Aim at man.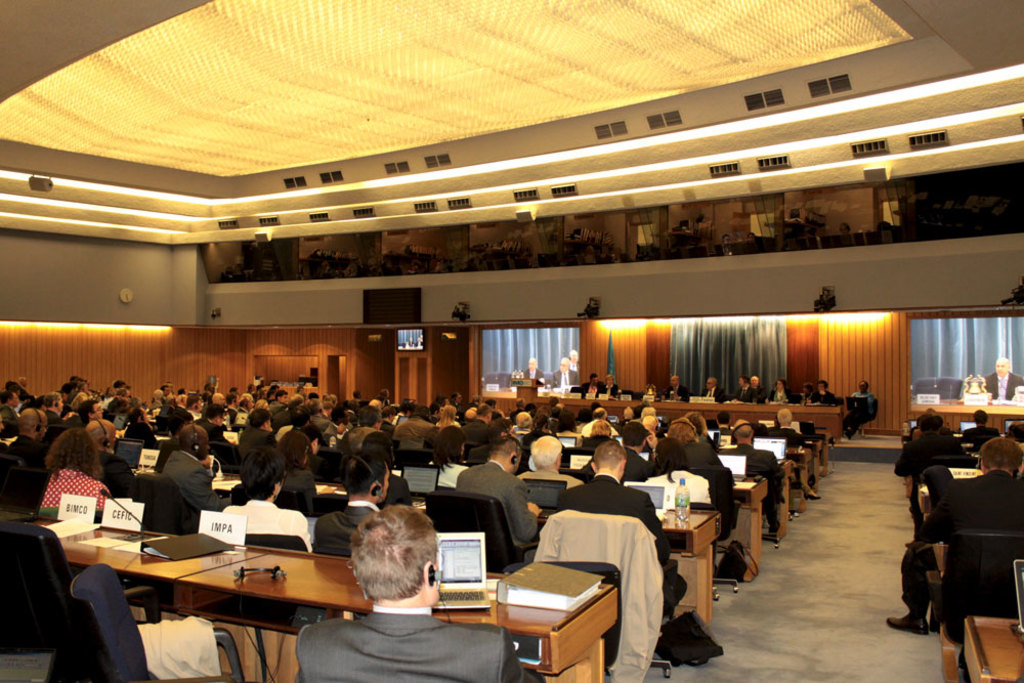
Aimed at (552,357,578,384).
